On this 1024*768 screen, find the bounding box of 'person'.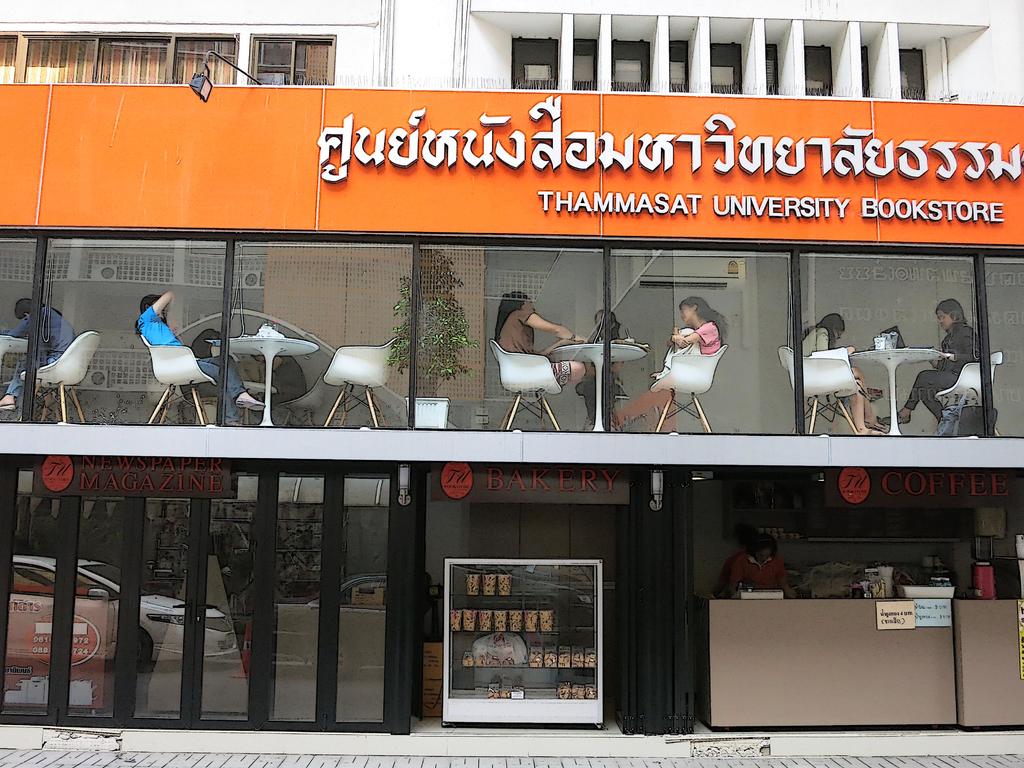
Bounding box: [left=0, top=295, right=73, bottom=427].
